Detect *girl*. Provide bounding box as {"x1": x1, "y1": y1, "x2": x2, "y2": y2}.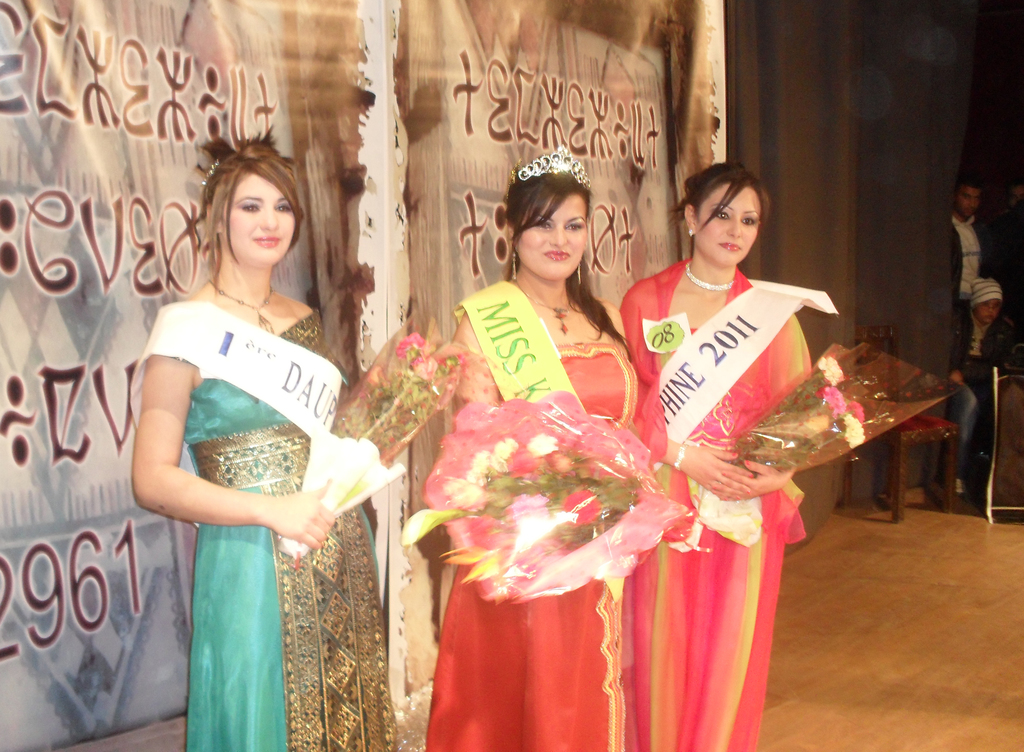
{"x1": 122, "y1": 123, "x2": 398, "y2": 749}.
